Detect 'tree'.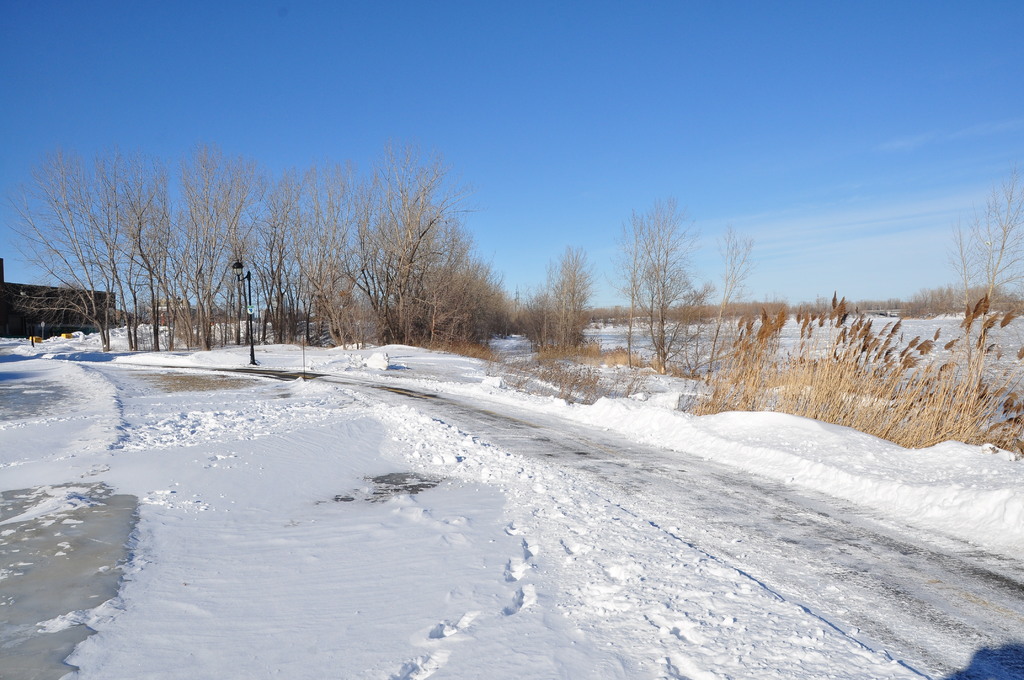
Detected at bbox=[700, 212, 755, 387].
